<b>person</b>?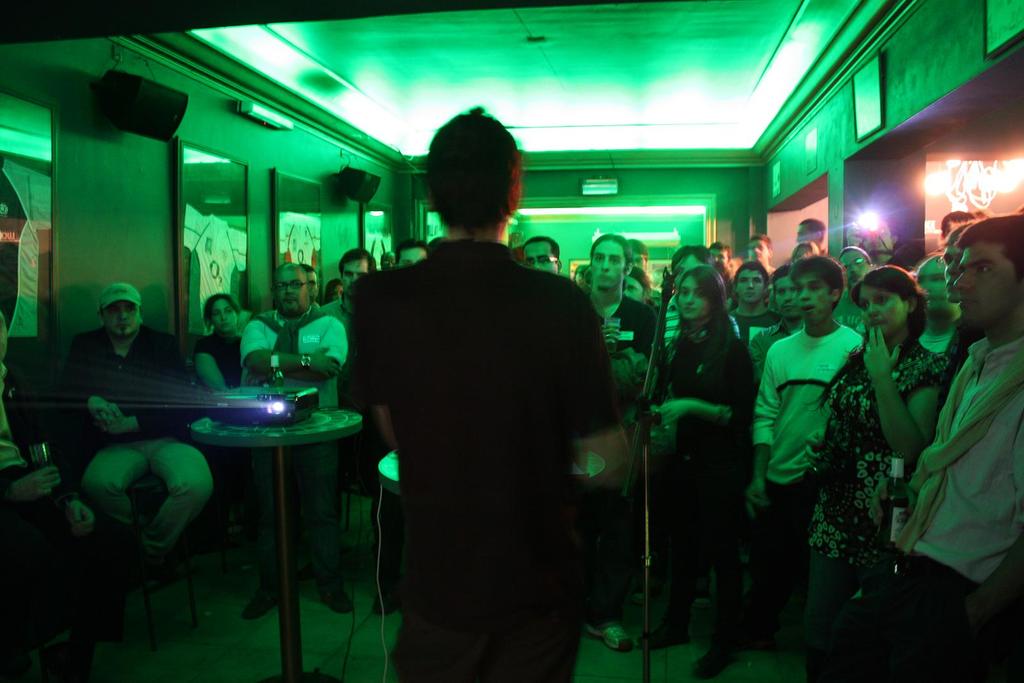
pyautogui.locateOnScreen(708, 238, 732, 264)
